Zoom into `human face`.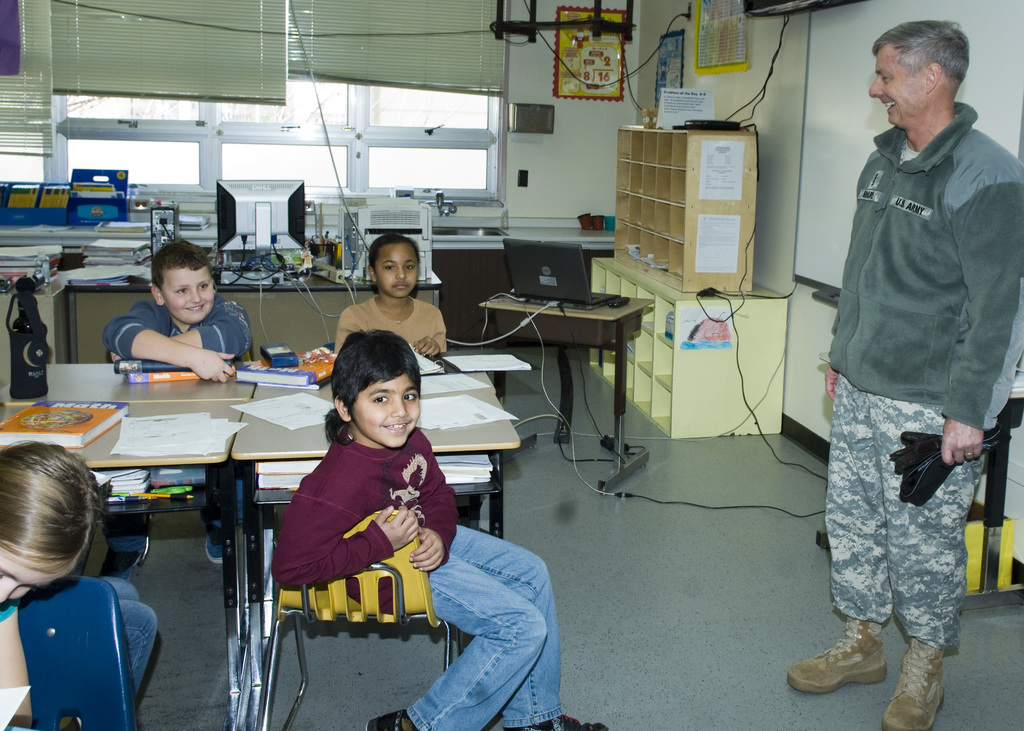
Zoom target: {"left": 867, "top": 52, "right": 927, "bottom": 133}.
